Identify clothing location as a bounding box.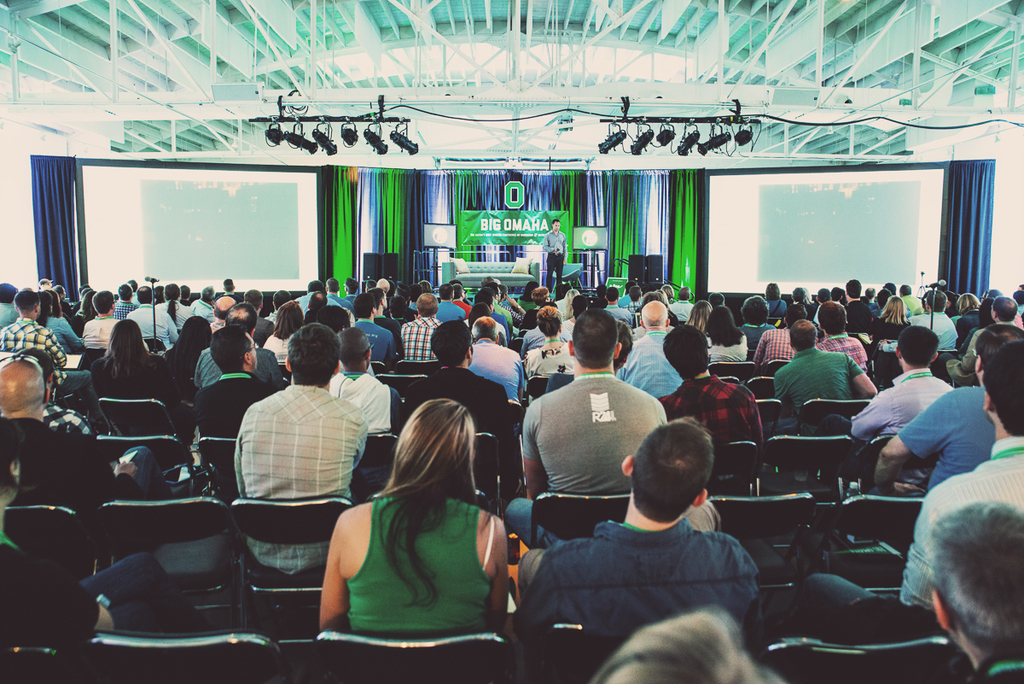
{"left": 671, "top": 374, "right": 769, "bottom": 459}.
